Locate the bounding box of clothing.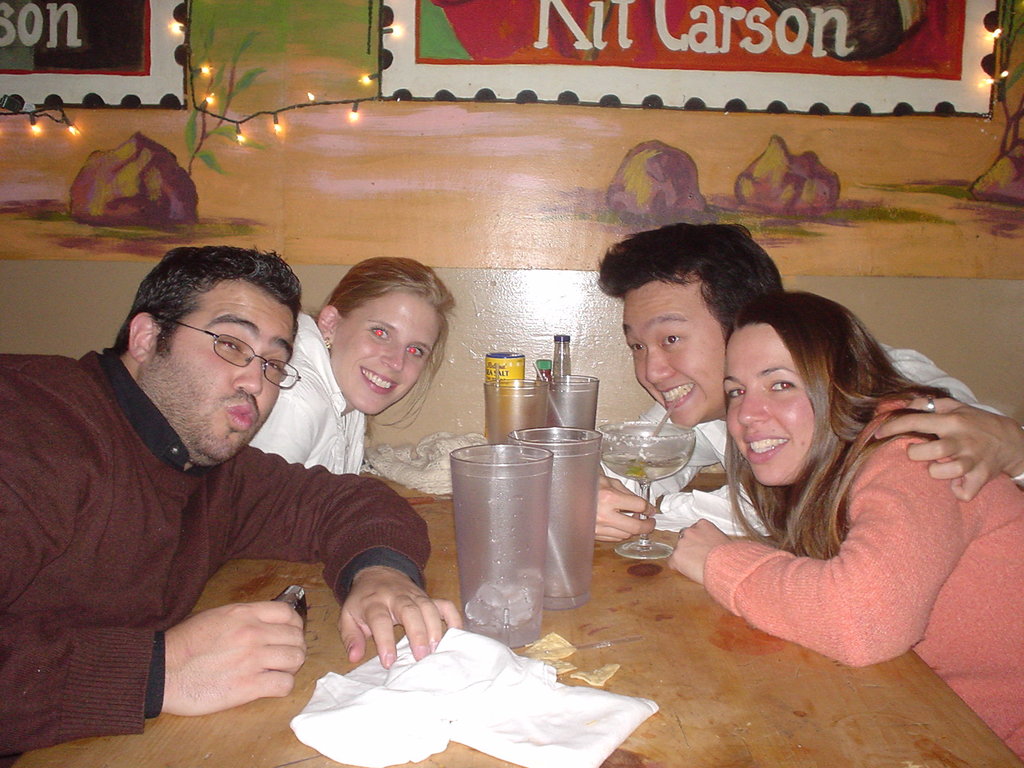
Bounding box: x1=684 y1=395 x2=1023 y2=767.
